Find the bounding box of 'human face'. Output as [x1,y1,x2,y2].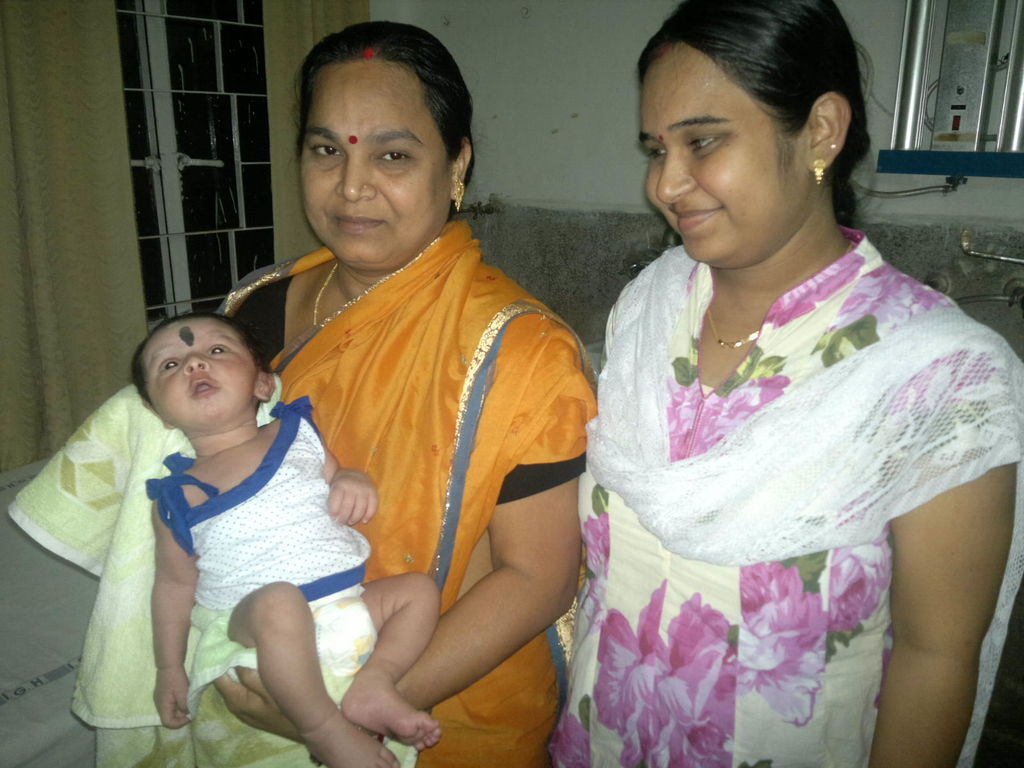
[144,320,262,426].
